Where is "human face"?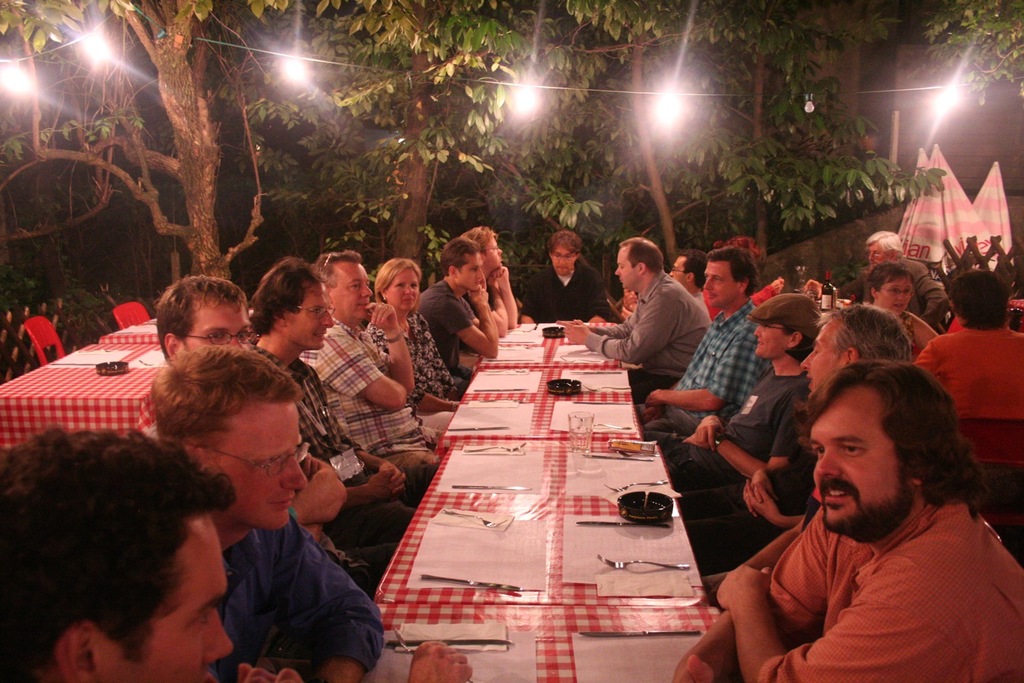
[388, 273, 423, 315].
